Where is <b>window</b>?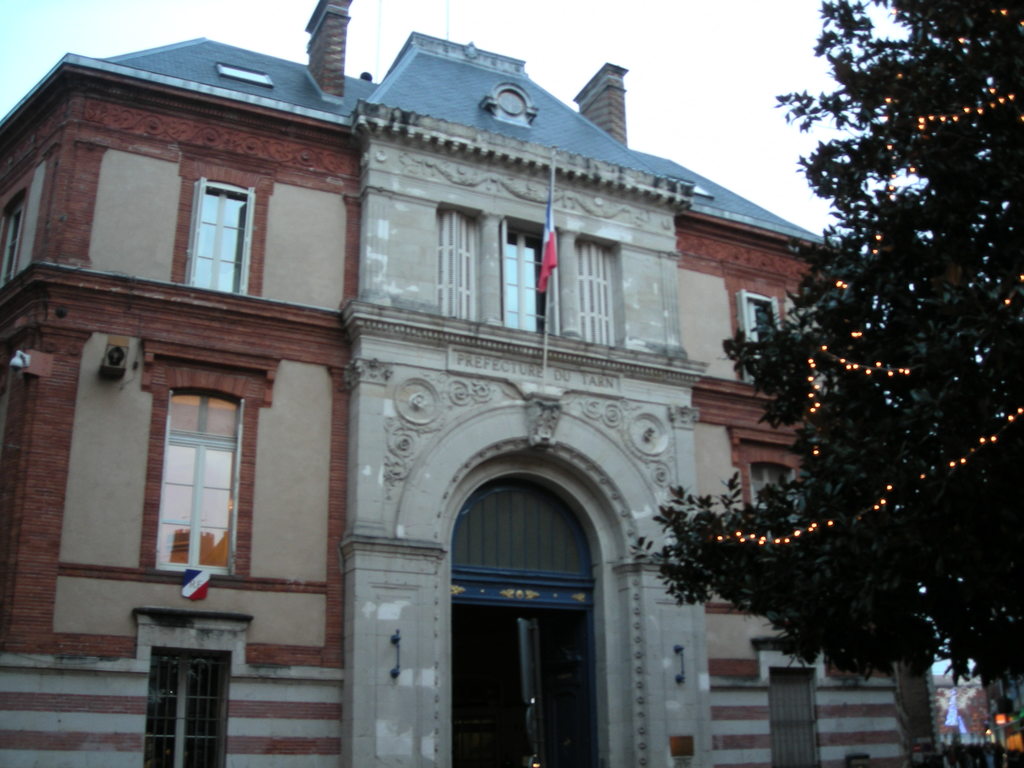
bbox=[191, 177, 251, 298].
